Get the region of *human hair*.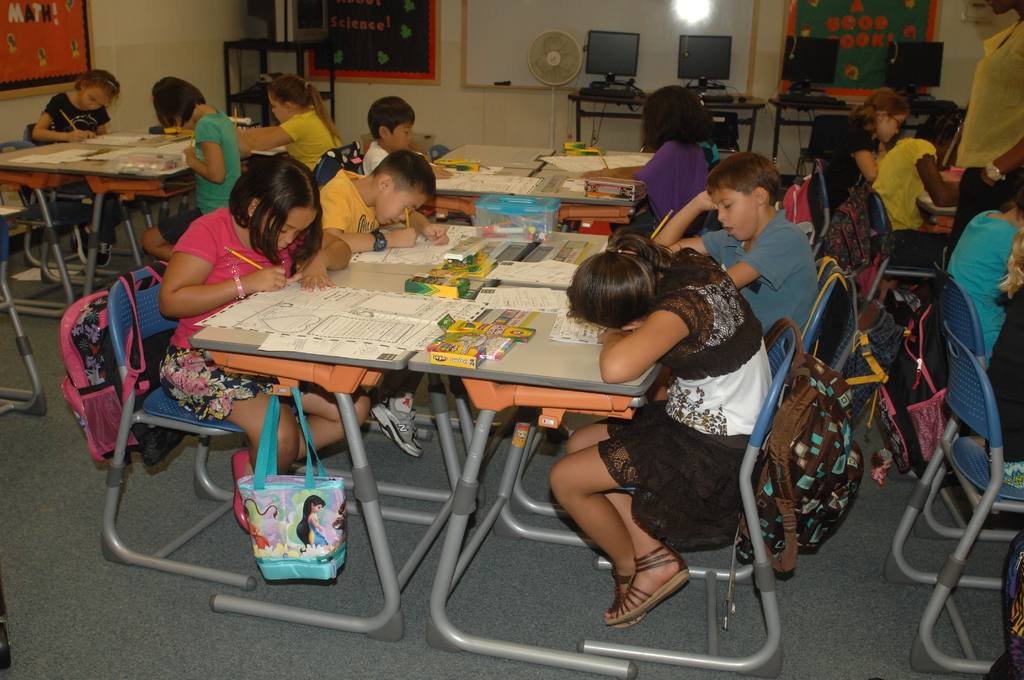
crop(998, 179, 1023, 222).
